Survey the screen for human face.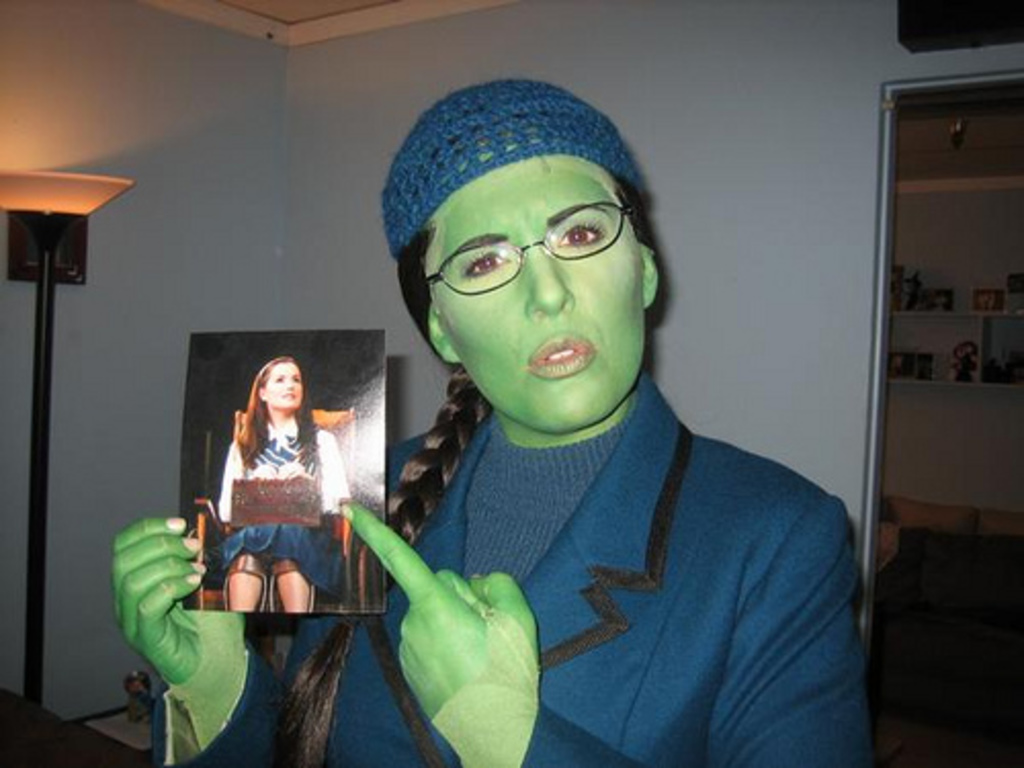
Survey found: box=[428, 152, 649, 426].
